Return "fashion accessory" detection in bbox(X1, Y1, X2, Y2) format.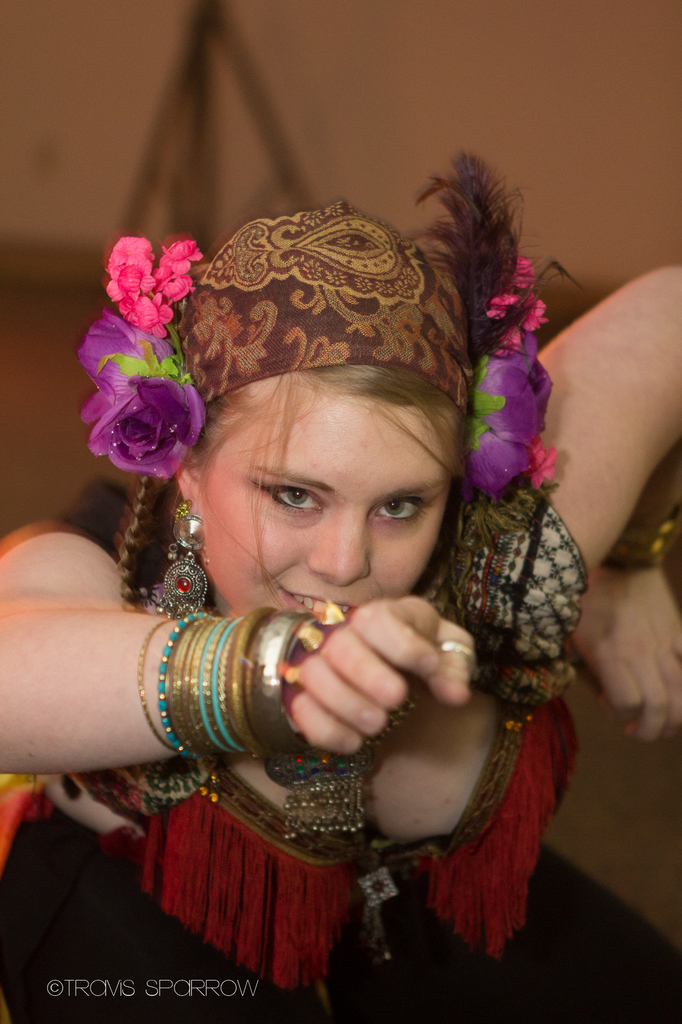
bbox(142, 503, 210, 615).
